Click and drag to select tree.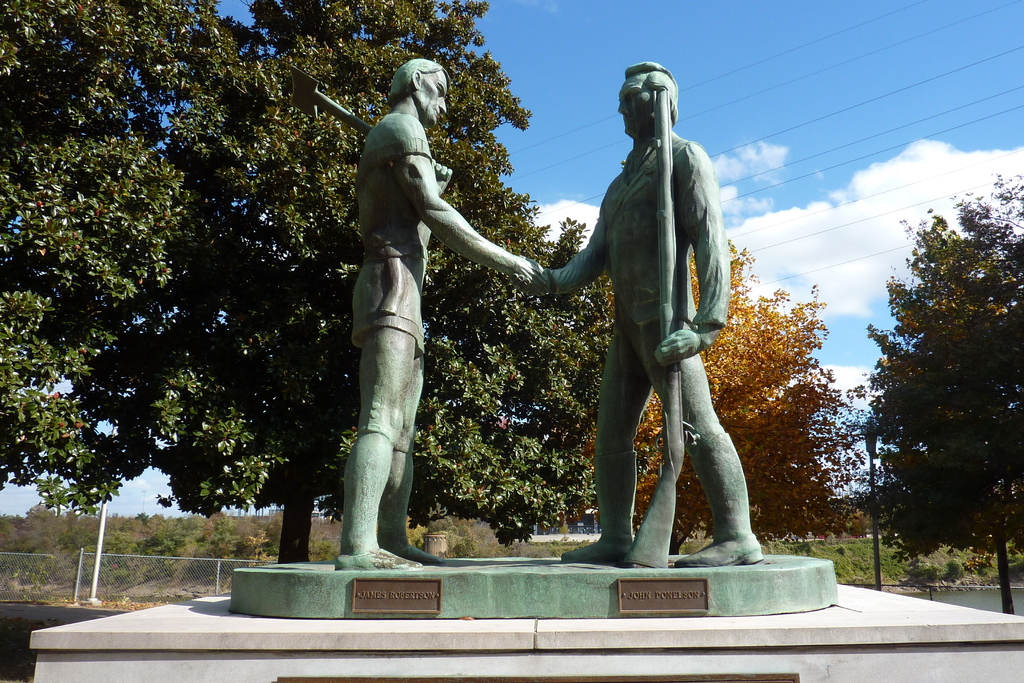
Selection: box=[0, 0, 290, 516].
